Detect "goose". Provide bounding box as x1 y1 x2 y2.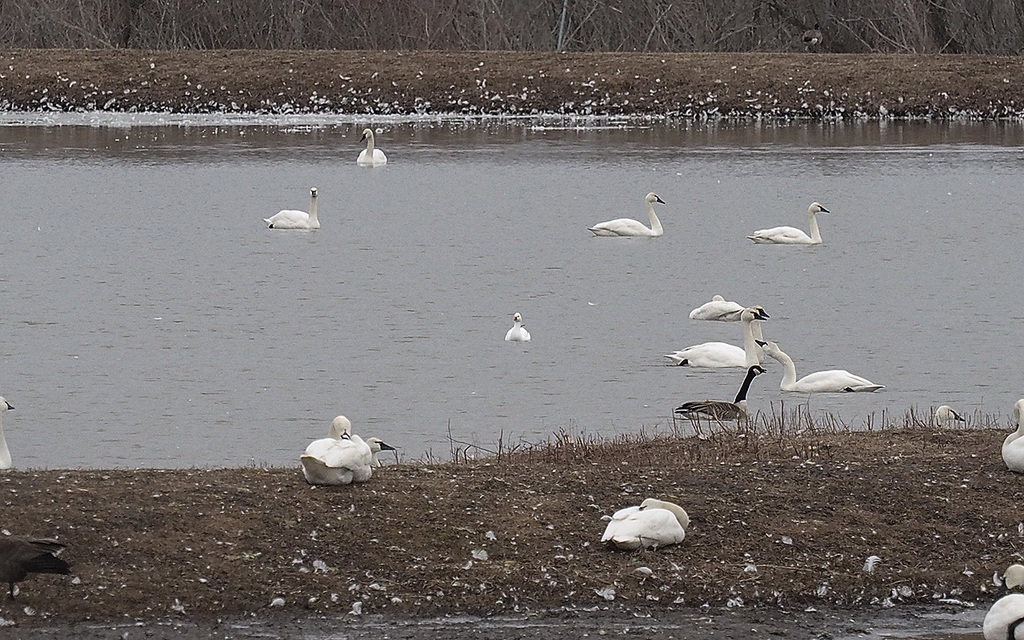
749 202 826 246.
